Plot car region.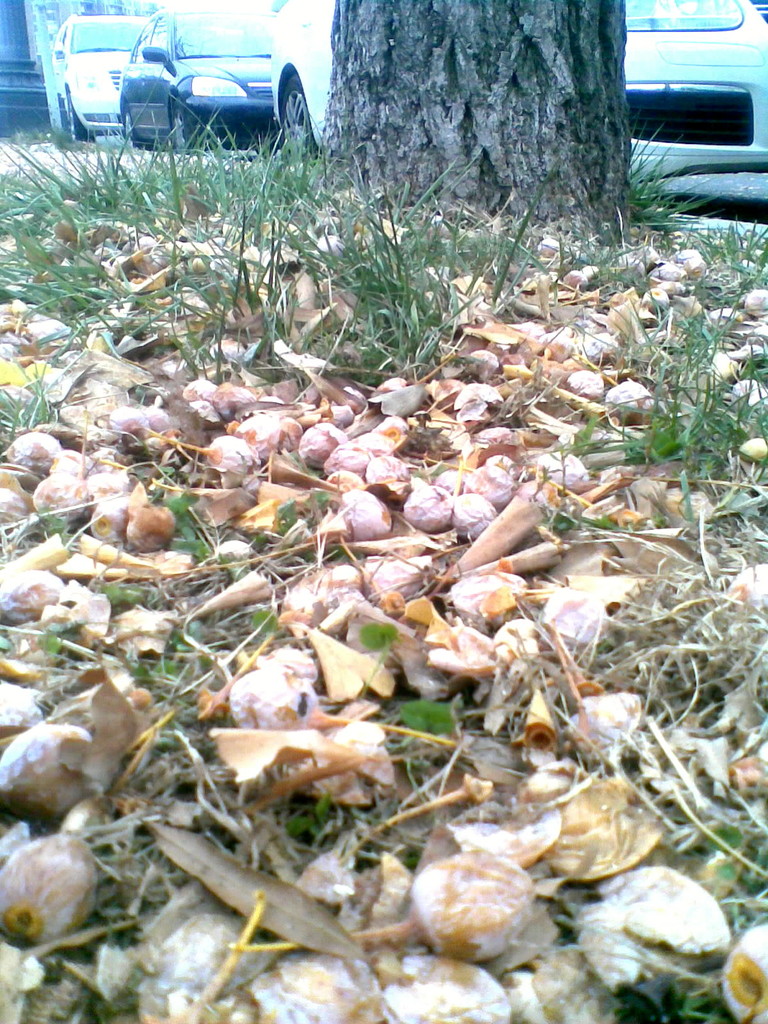
Plotted at [120,5,279,156].
